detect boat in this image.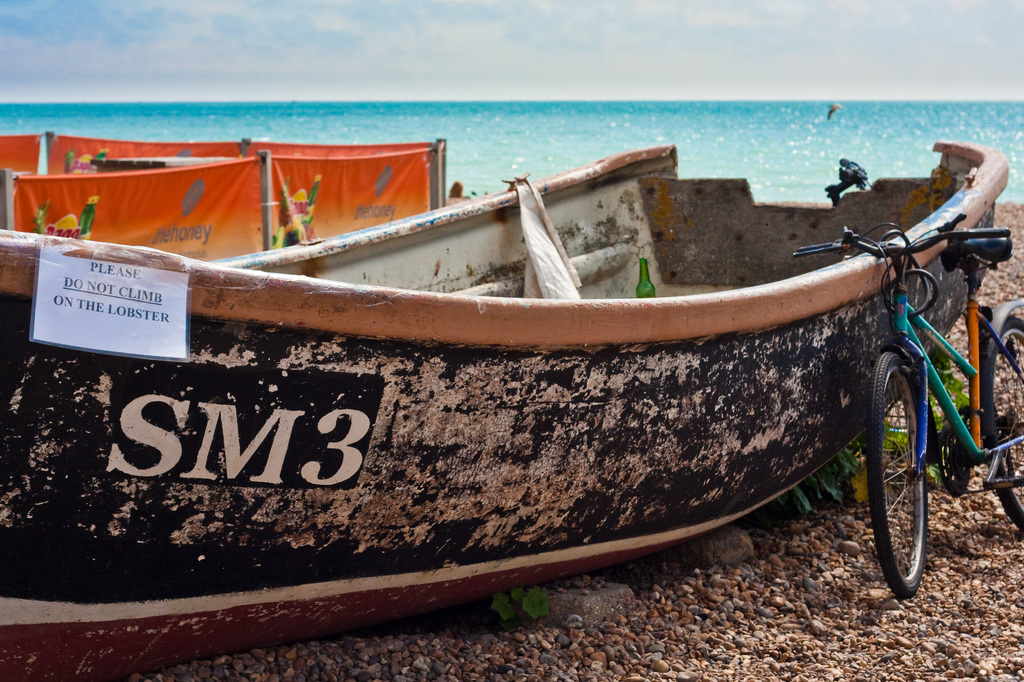
Detection: [left=0, top=138, right=1009, bottom=681].
